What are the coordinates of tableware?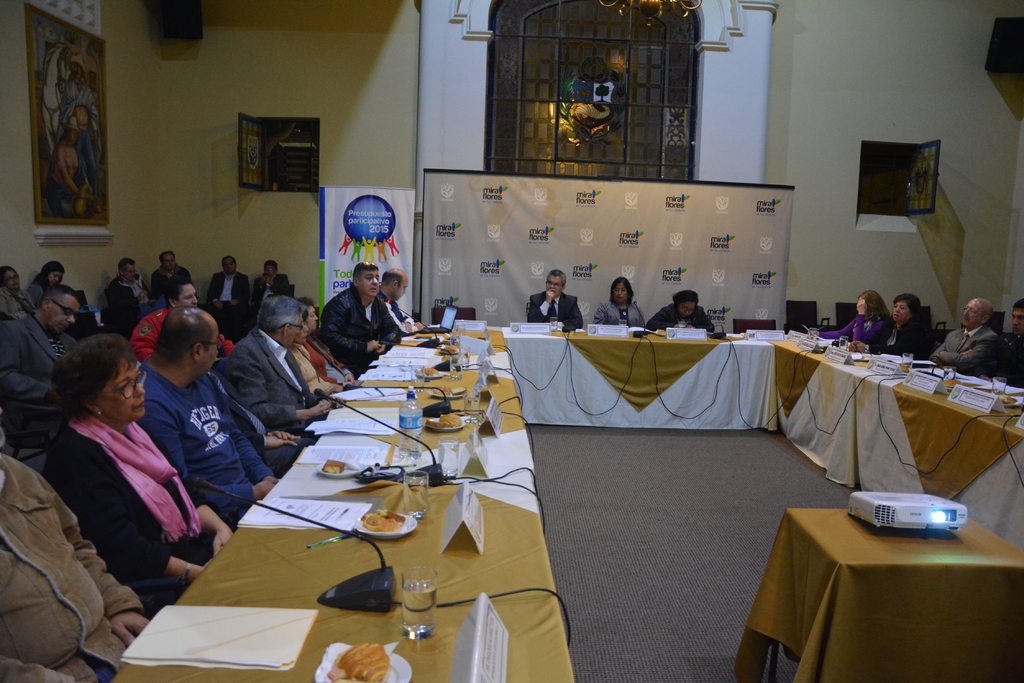
l=616, t=318, r=630, b=326.
